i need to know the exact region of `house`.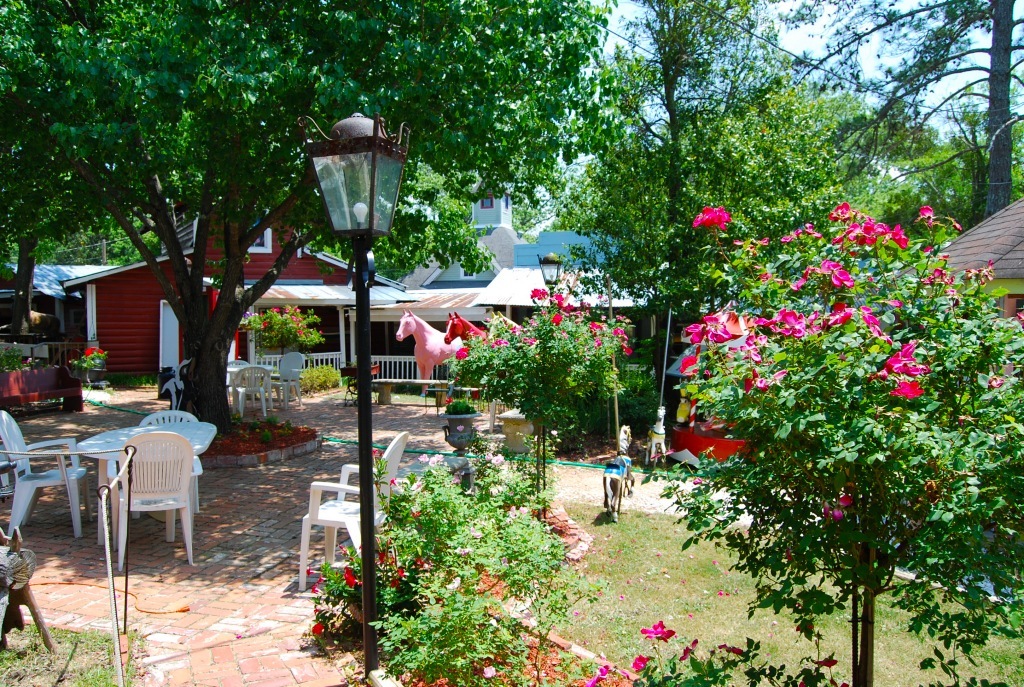
Region: (889,197,1023,319).
